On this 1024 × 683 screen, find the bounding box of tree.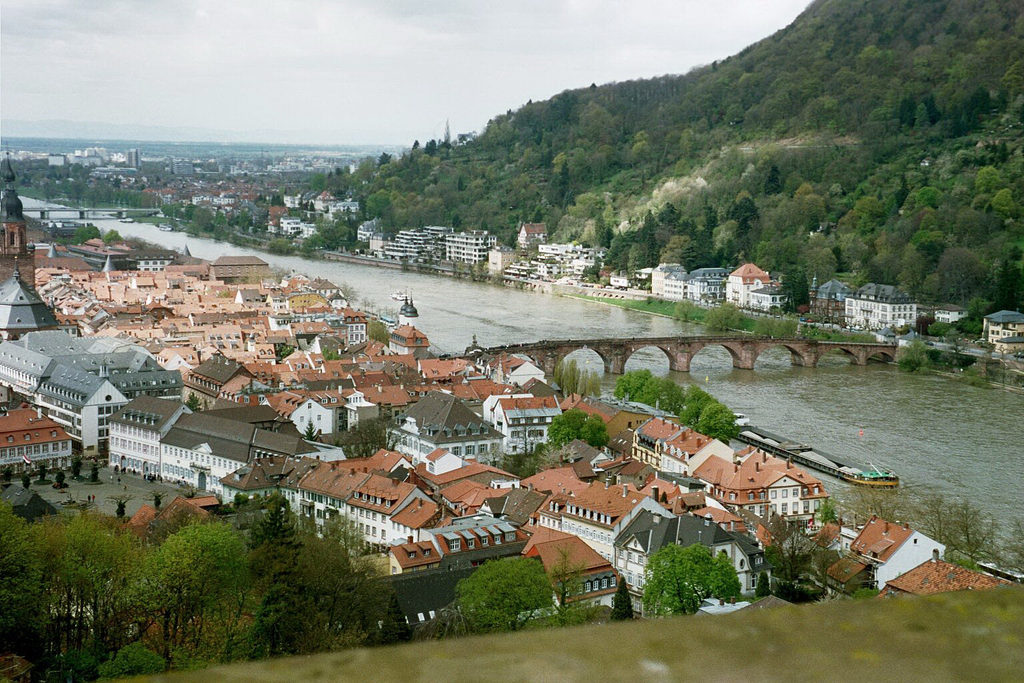
Bounding box: [231, 490, 308, 648].
